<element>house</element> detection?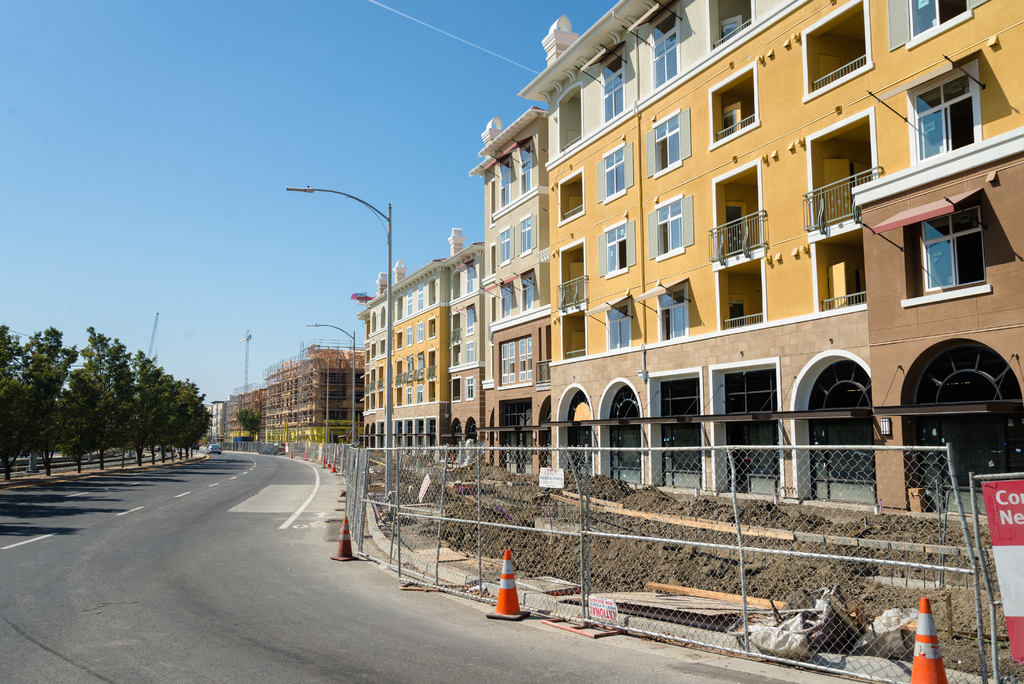
box=[441, 242, 500, 464]
